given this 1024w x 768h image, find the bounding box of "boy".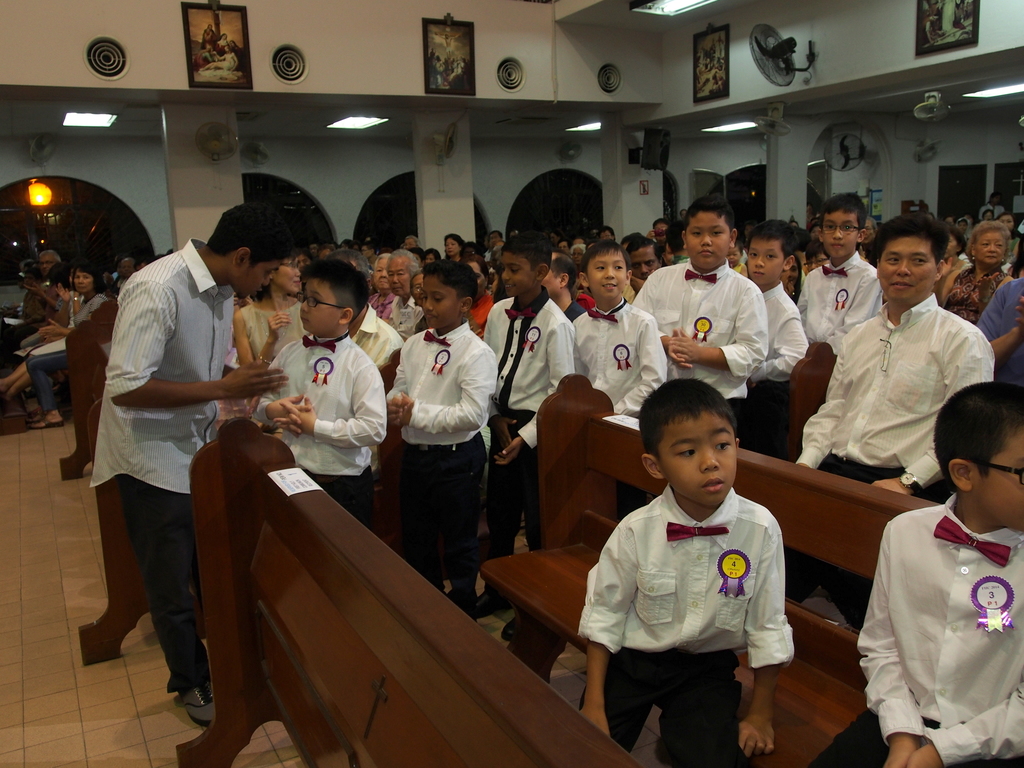
737/230/809/394.
